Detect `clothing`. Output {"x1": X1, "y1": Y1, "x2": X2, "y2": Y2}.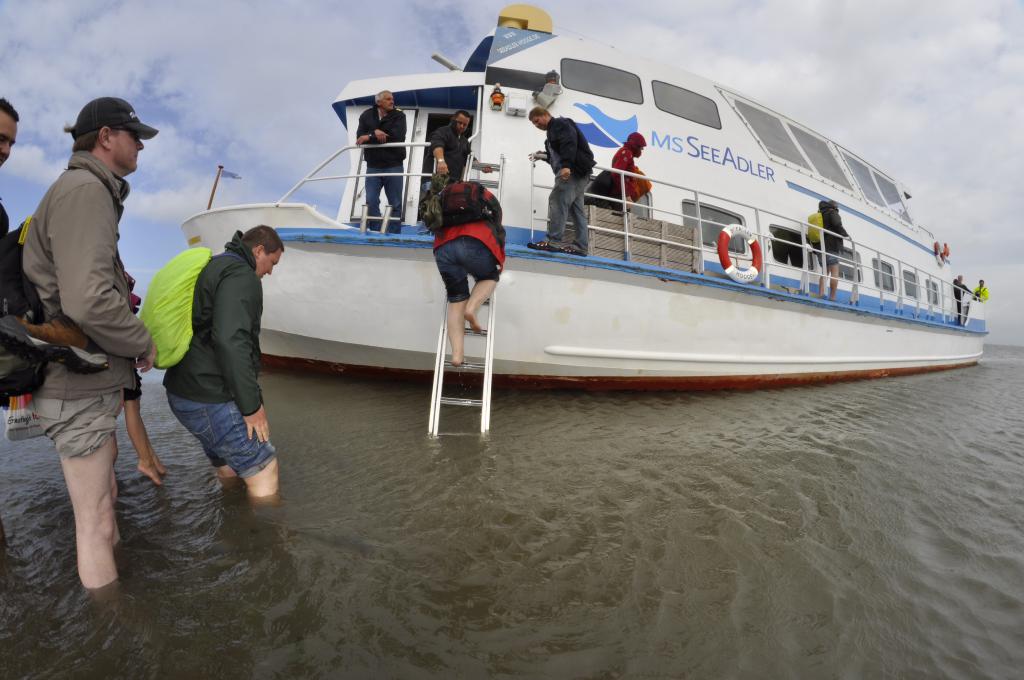
{"x1": 22, "y1": 153, "x2": 149, "y2": 460}.
